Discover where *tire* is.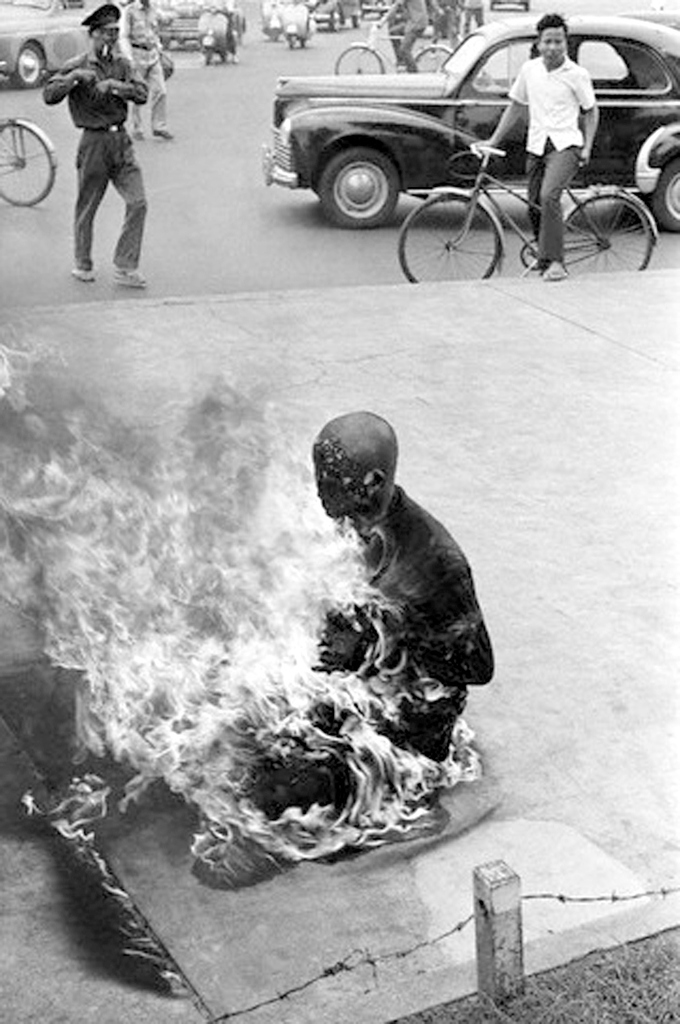
Discovered at bbox=[400, 43, 470, 80].
